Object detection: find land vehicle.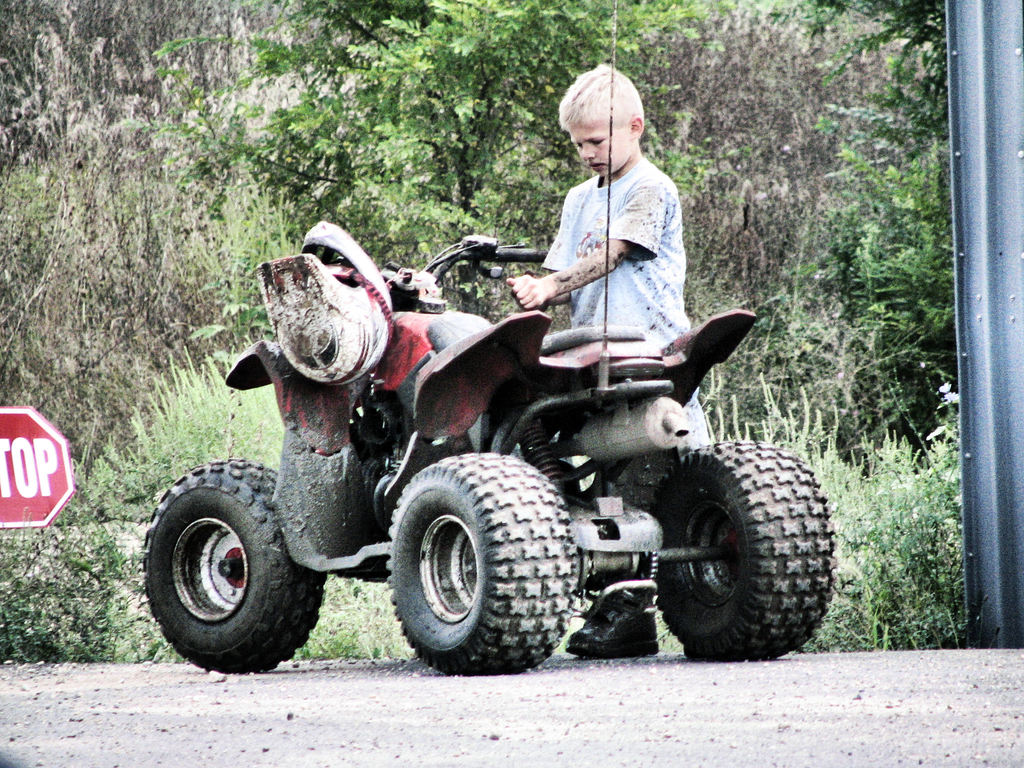
141, 0, 834, 671.
